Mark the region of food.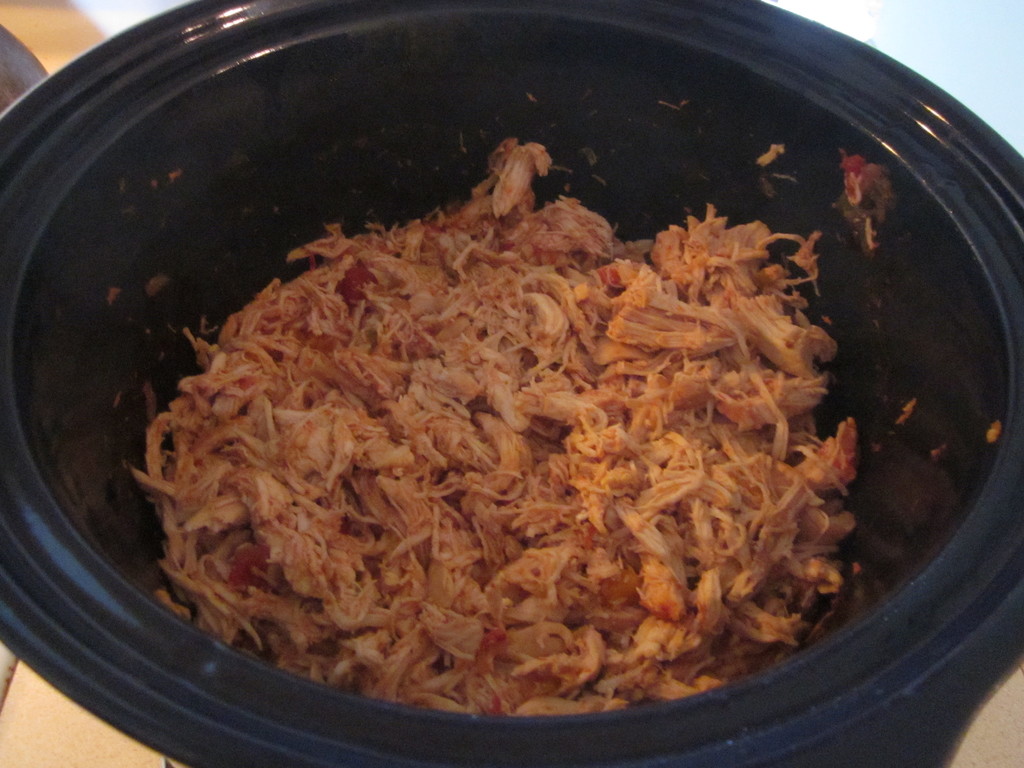
Region: (x1=95, y1=53, x2=940, y2=715).
